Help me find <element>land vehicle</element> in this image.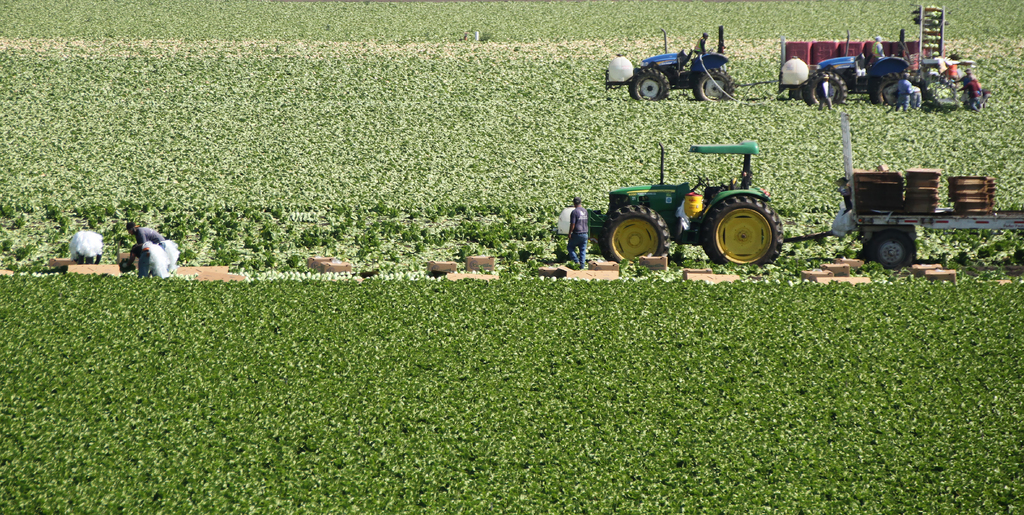
Found it: crop(604, 3, 954, 105).
